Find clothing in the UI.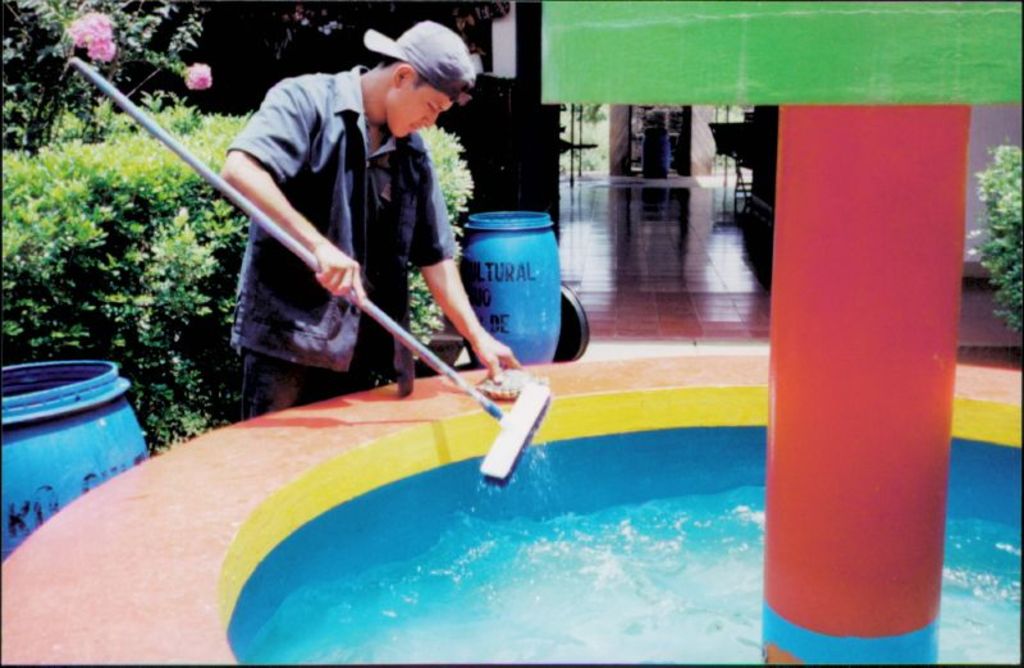
UI element at bbox=[218, 44, 475, 411].
